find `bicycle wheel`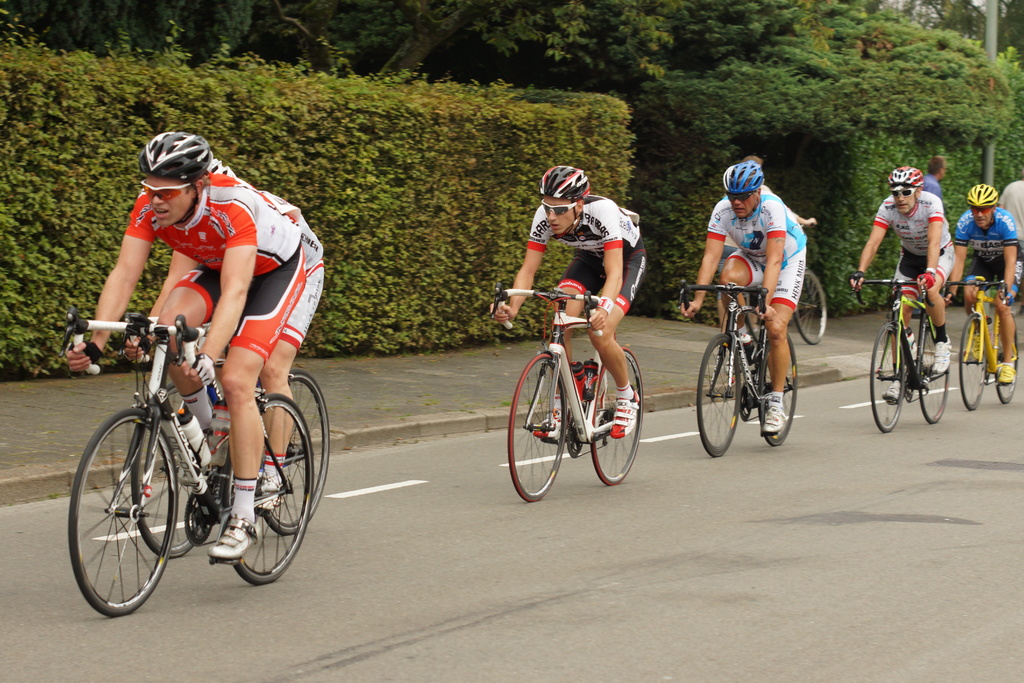
select_region(67, 402, 178, 618)
